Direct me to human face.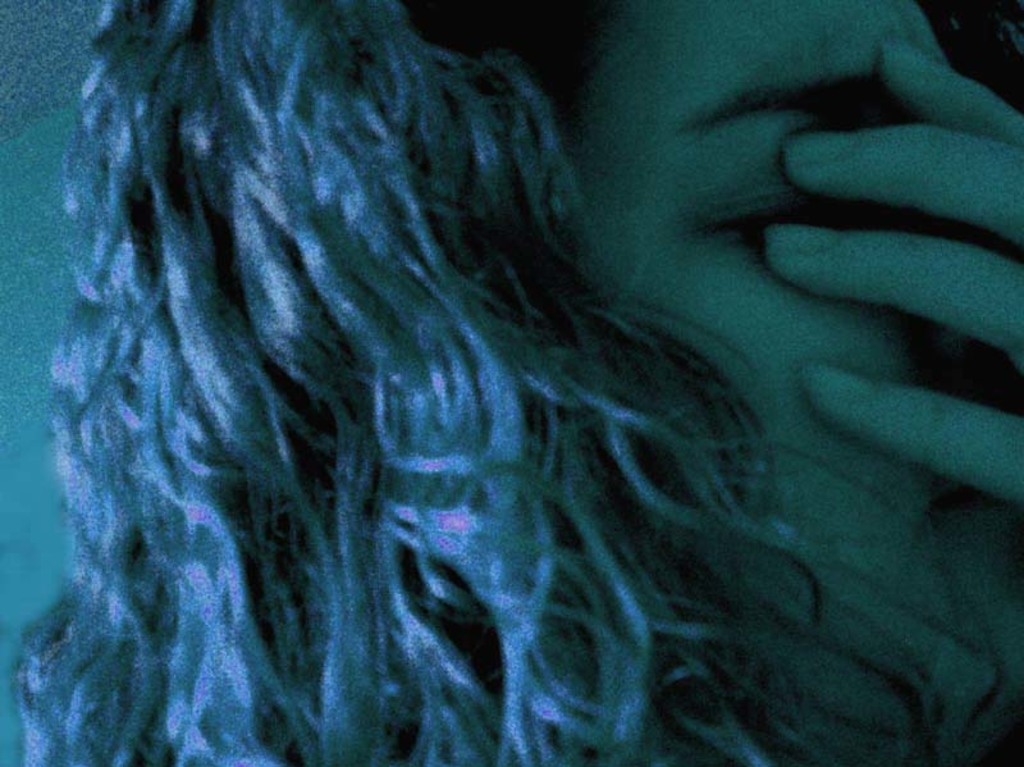
Direction: locate(573, 0, 1023, 766).
